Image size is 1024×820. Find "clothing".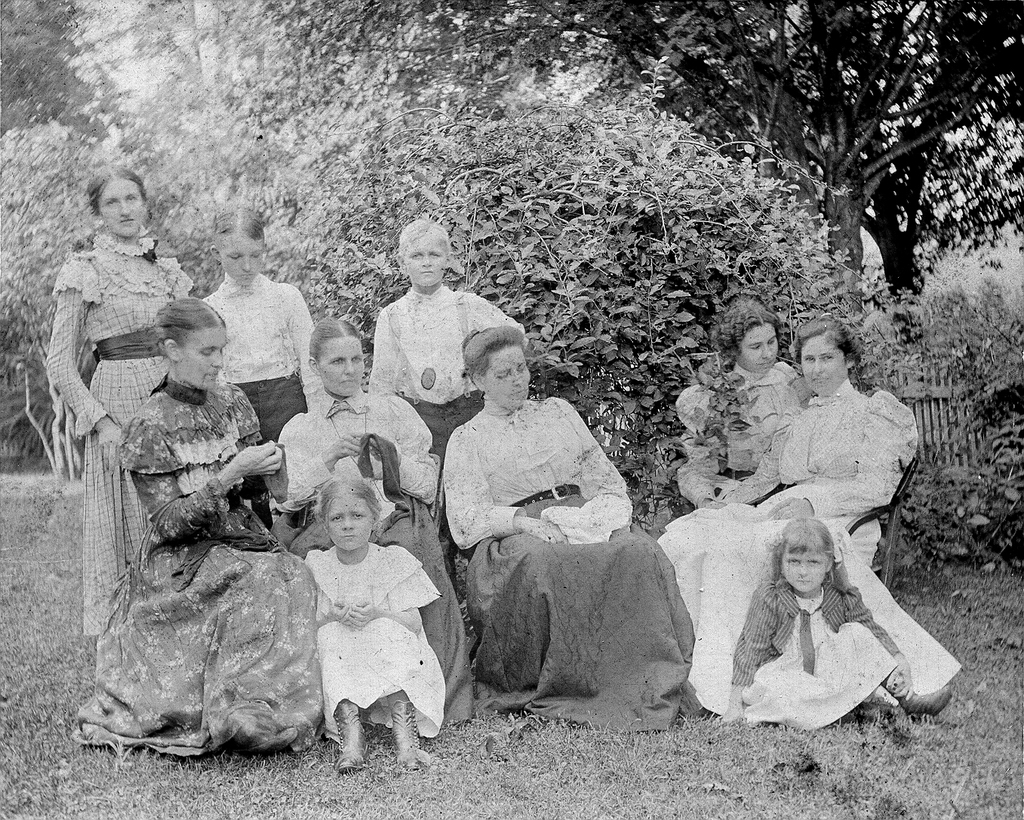
box=[361, 285, 536, 602].
